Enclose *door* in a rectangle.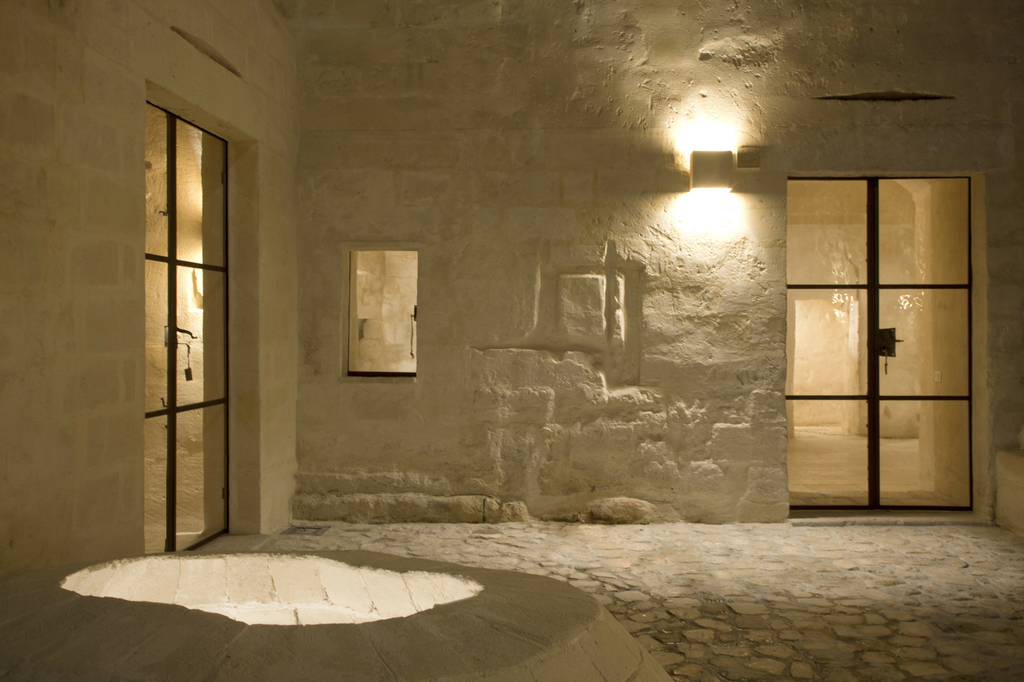
(left=788, top=168, right=986, bottom=511).
